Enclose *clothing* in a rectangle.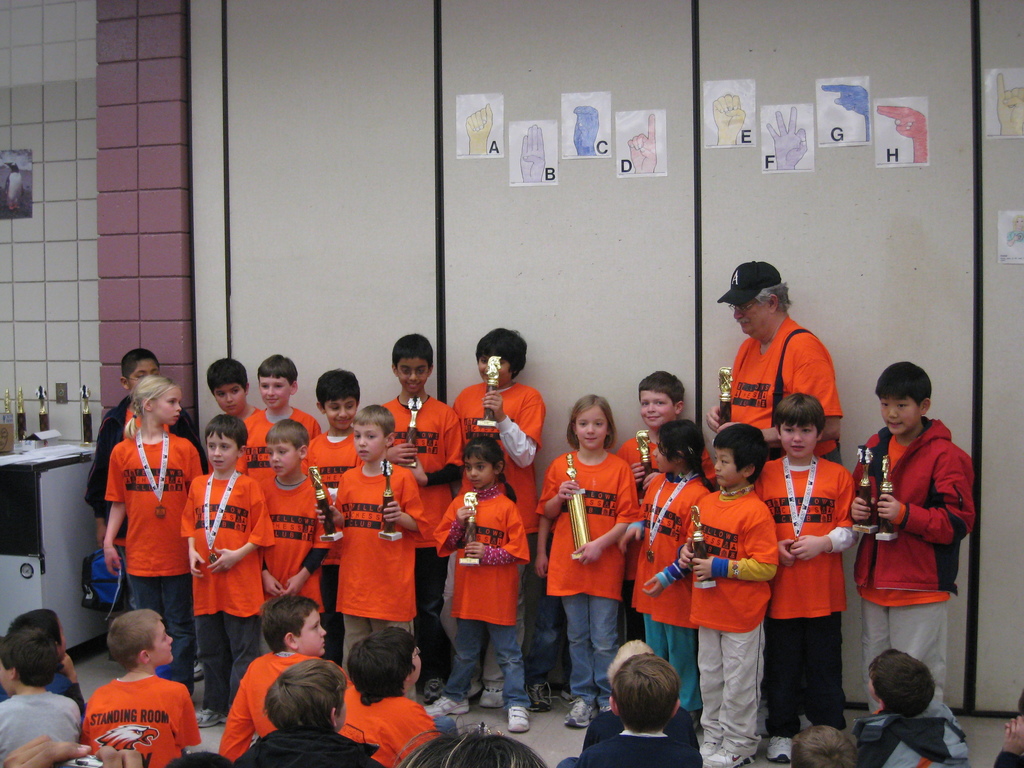
[80, 675, 193, 767].
